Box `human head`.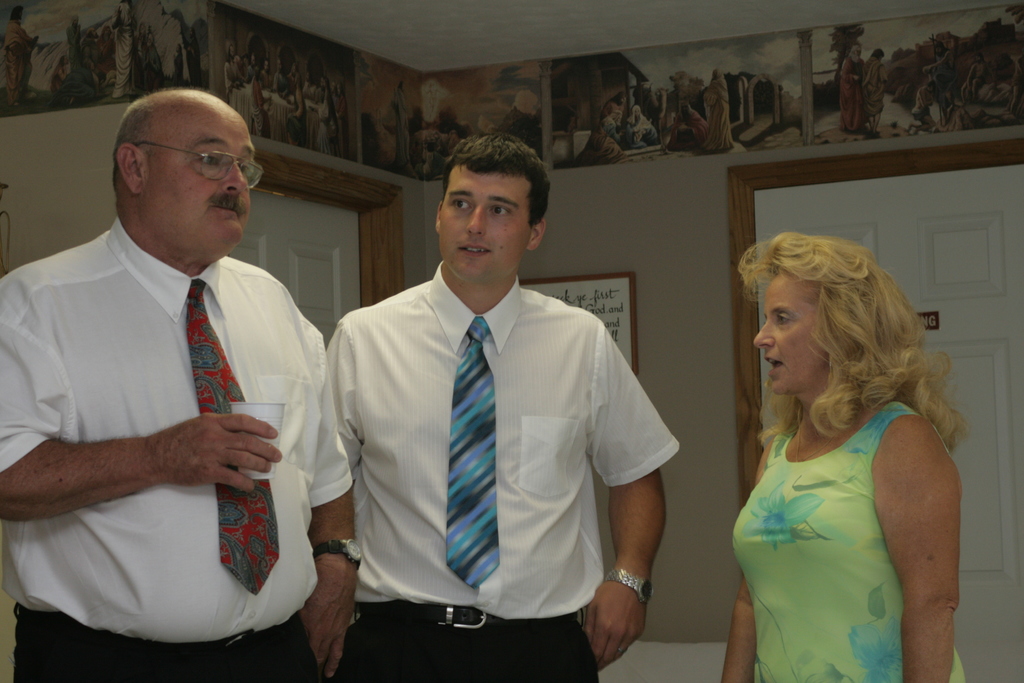
397, 81, 404, 93.
